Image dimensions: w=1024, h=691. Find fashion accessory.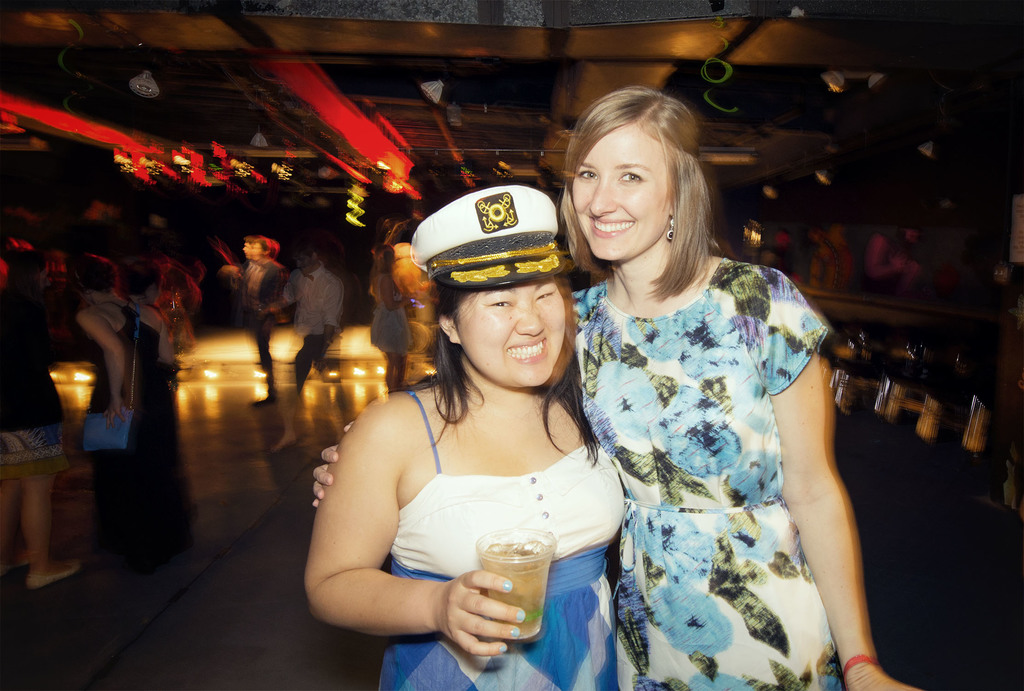
x1=838, y1=654, x2=881, y2=679.
